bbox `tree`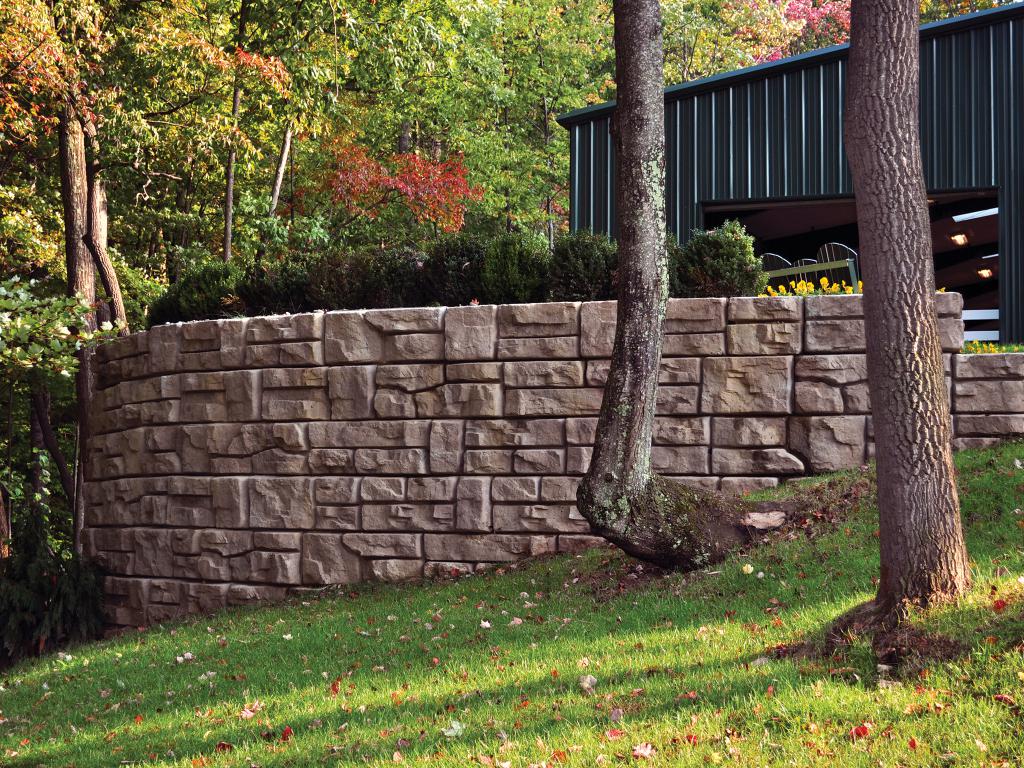
<bbox>804, 0, 985, 635</bbox>
